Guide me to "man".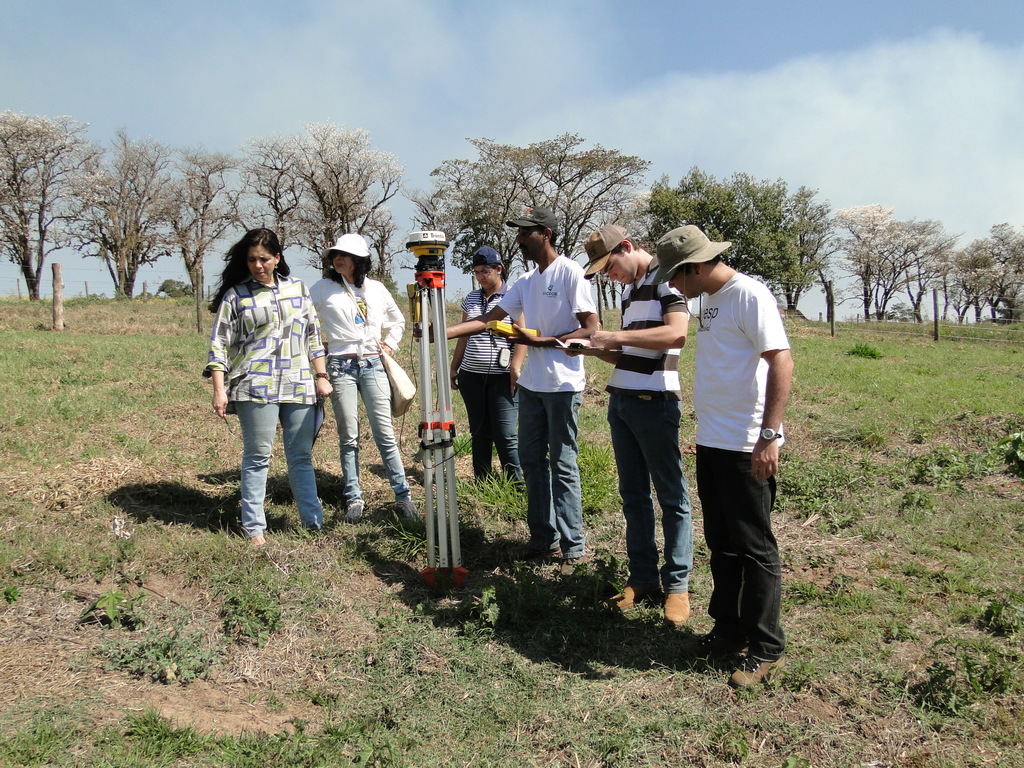
Guidance: detection(683, 217, 802, 685).
